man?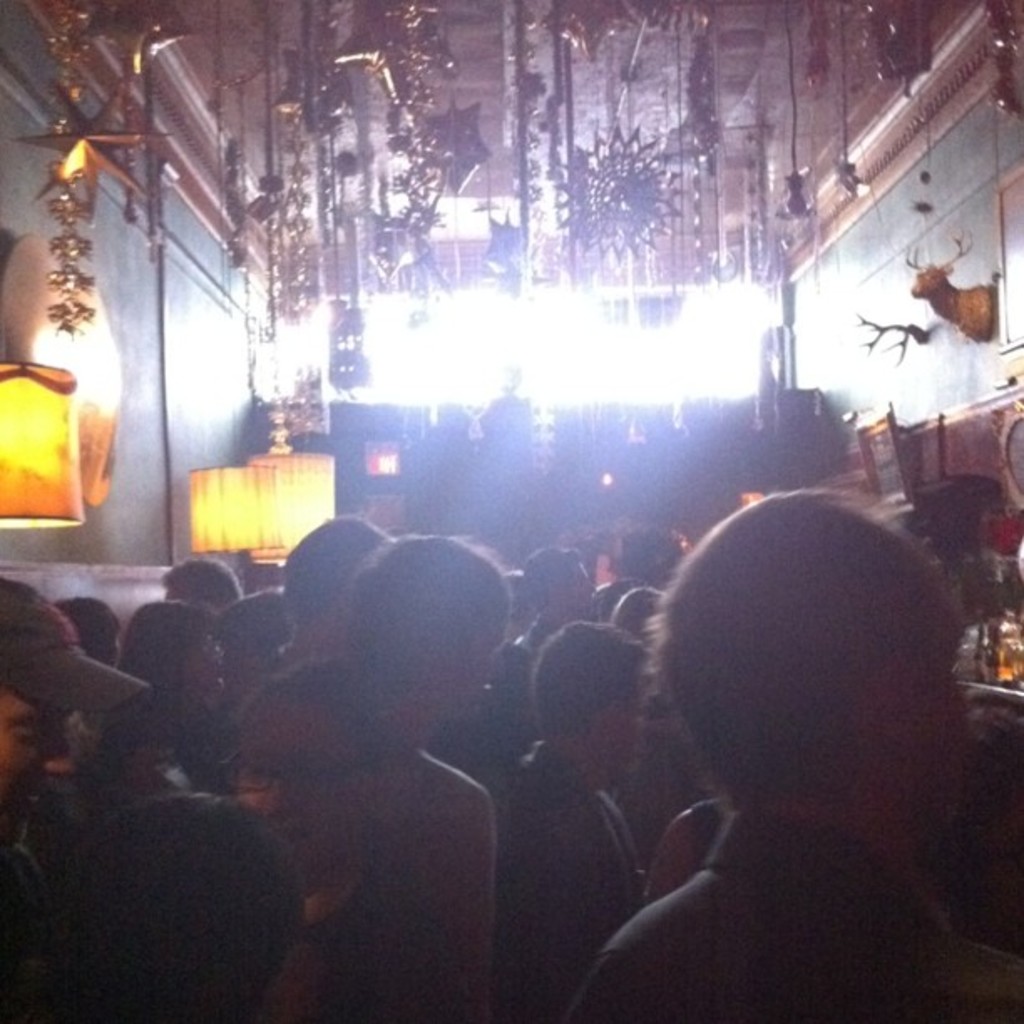
157:561:243:609
